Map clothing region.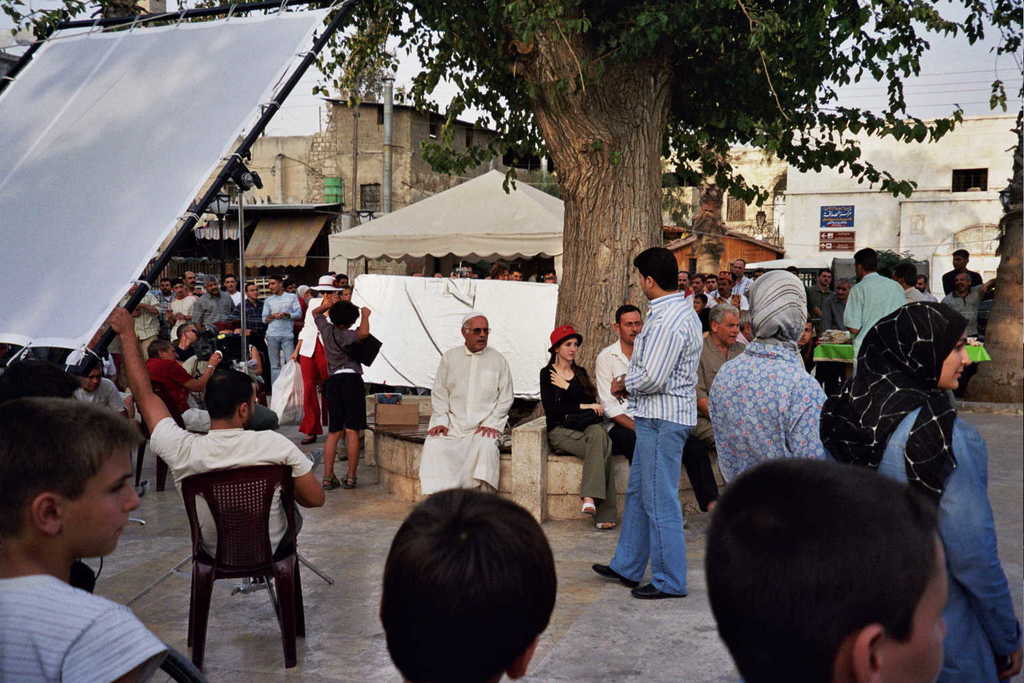
Mapped to (821, 293, 845, 319).
